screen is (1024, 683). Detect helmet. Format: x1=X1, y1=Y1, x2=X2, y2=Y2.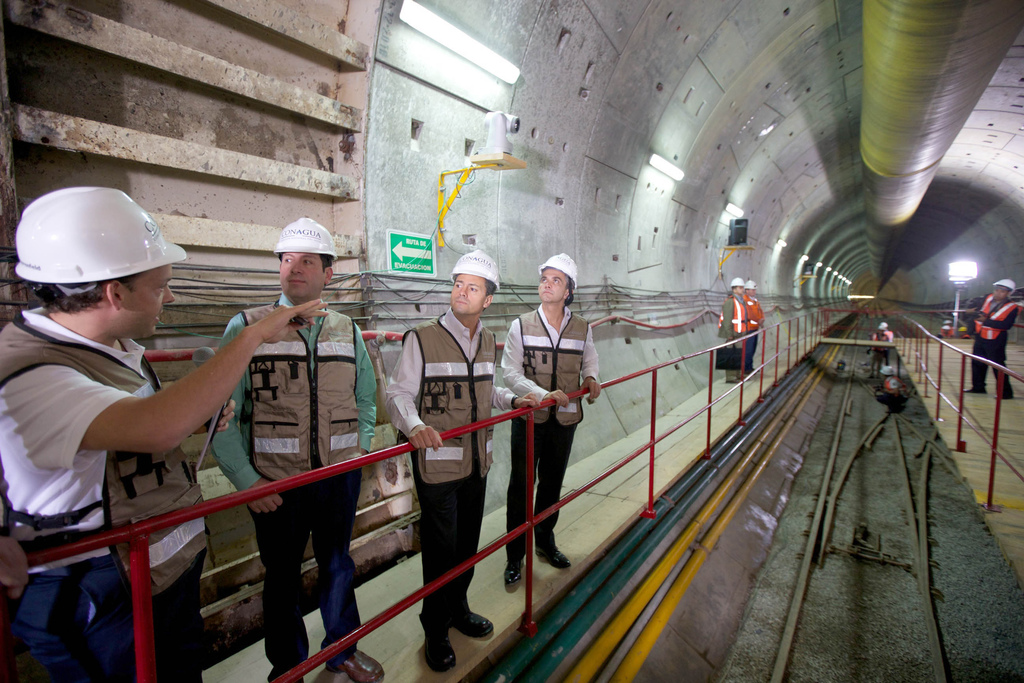
x1=745, y1=279, x2=755, y2=288.
